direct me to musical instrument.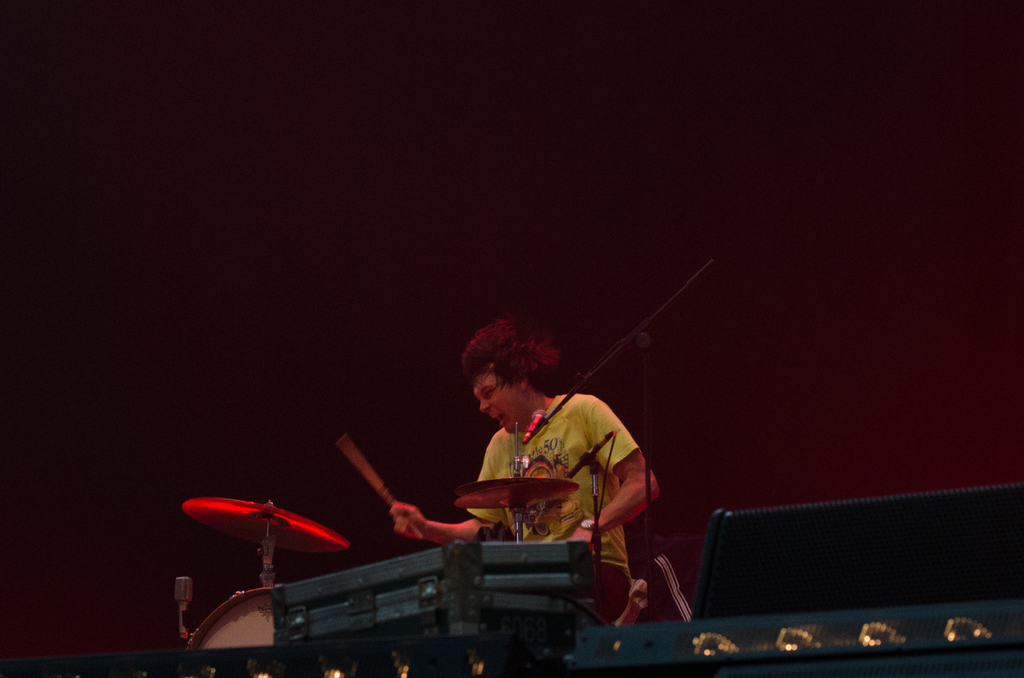
Direction: 180/497/349/552.
